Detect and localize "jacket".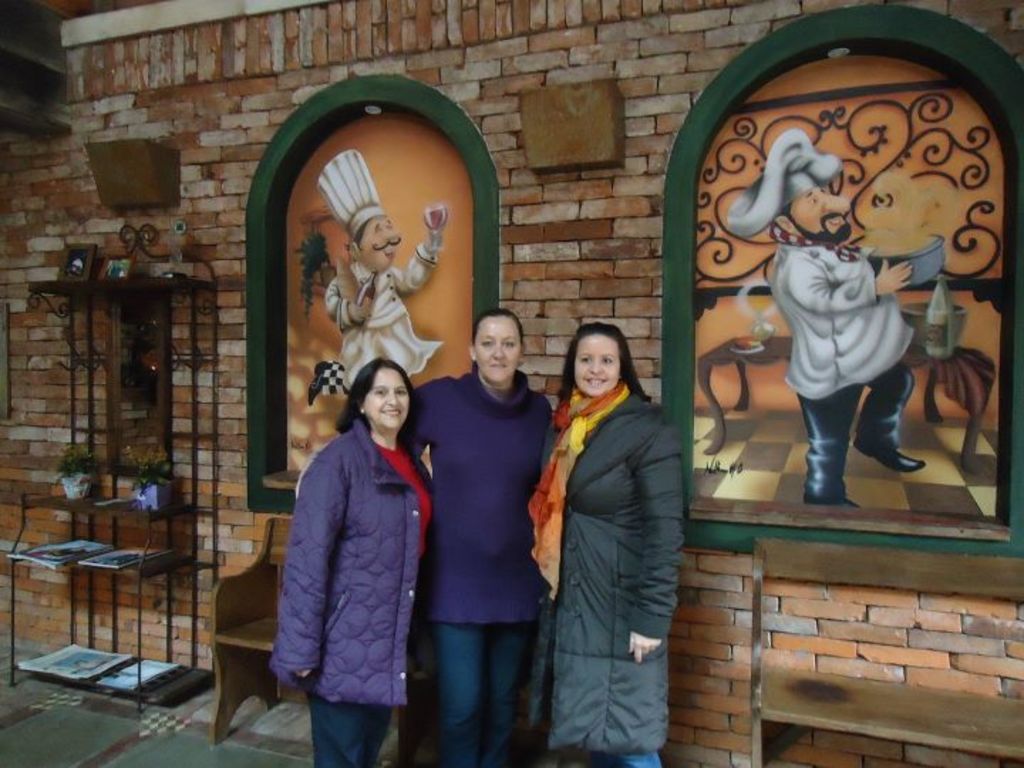
Localized at [516,388,691,755].
